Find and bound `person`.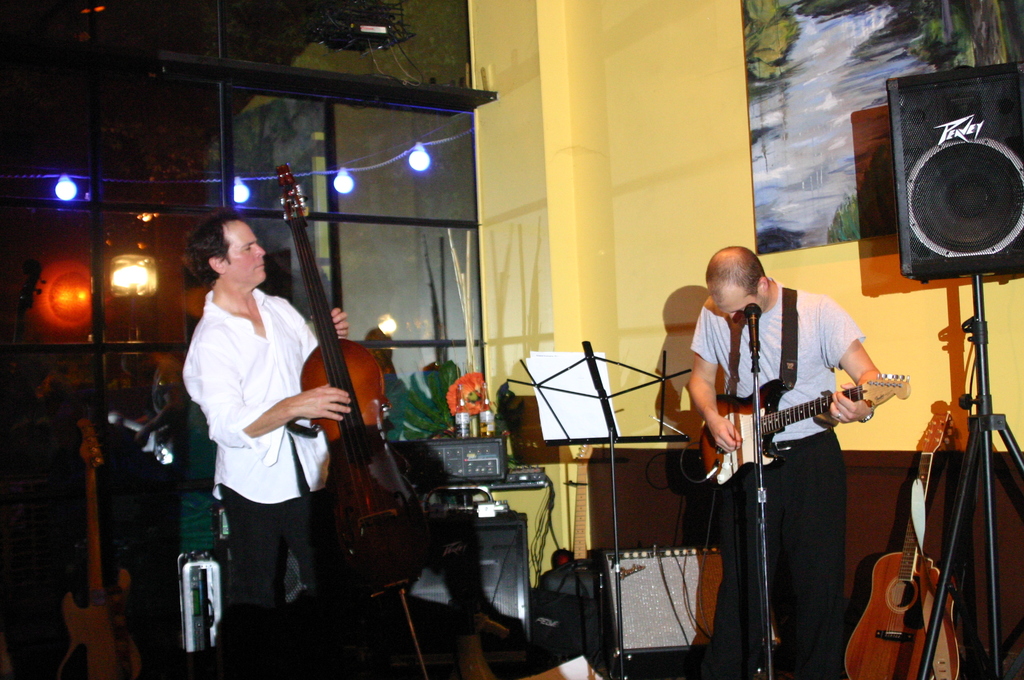
Bound: 696,216,888,658.
